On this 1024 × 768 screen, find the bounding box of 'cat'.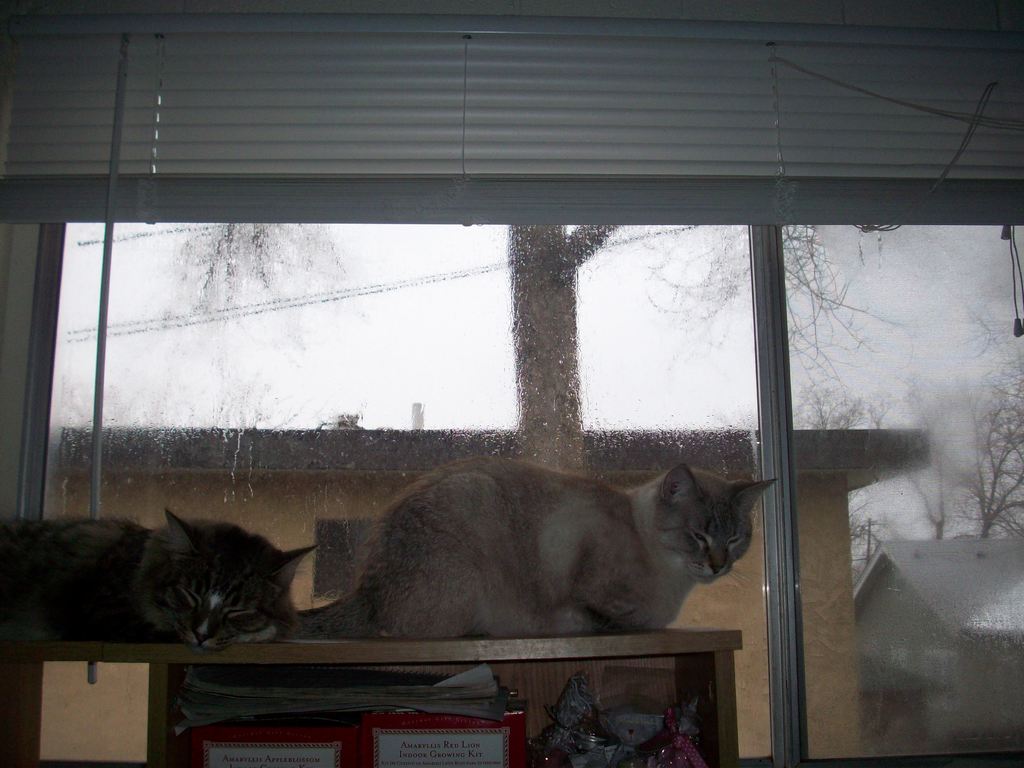
Bounding box: [left=288, top=444, right=784, bottom=636].
